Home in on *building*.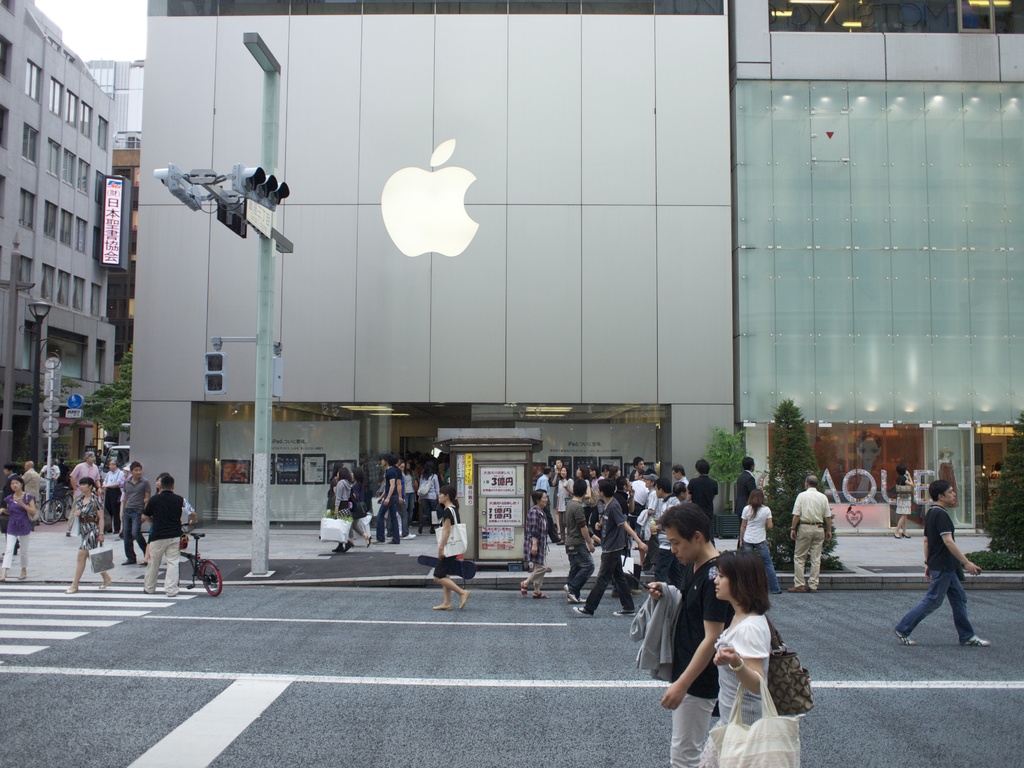
Homed in at {"left": 0, "top": 0, "right": 119, "bottom": 477}.
